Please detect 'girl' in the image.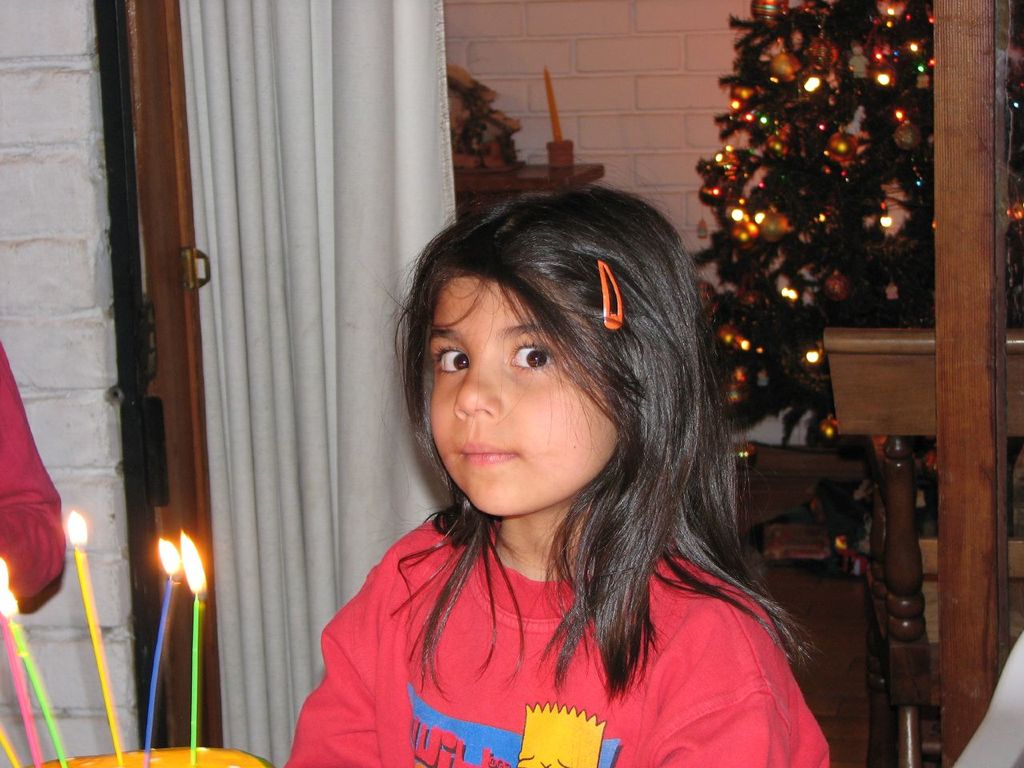
x1=279 y1=192 x2=824 y2=767.
